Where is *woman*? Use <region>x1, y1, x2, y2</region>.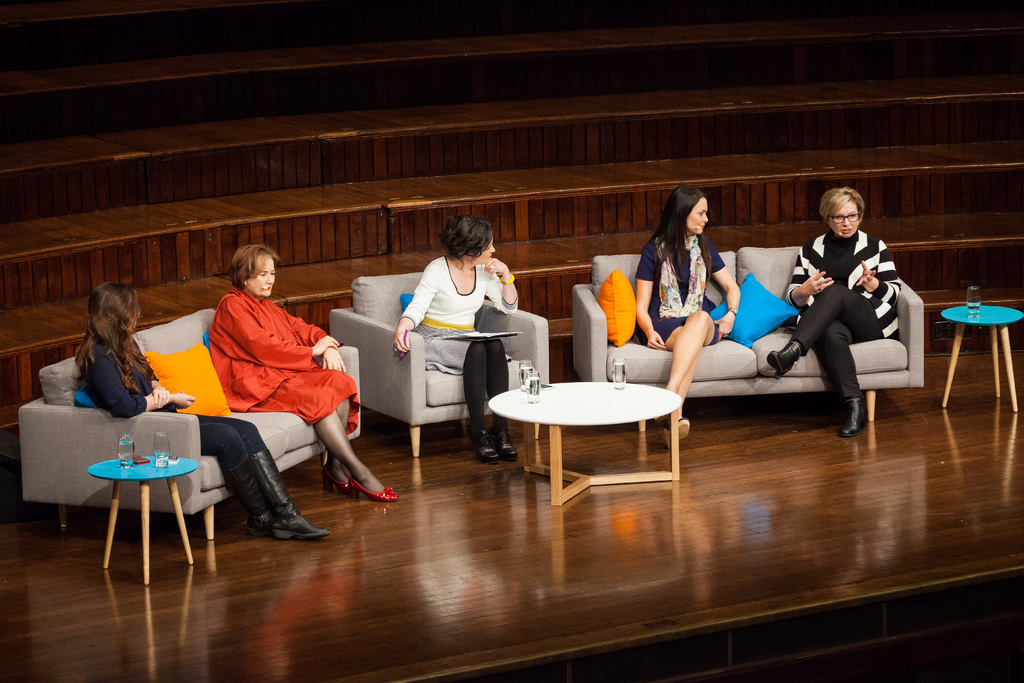
<region>394, 216, 525, 465</region>.
